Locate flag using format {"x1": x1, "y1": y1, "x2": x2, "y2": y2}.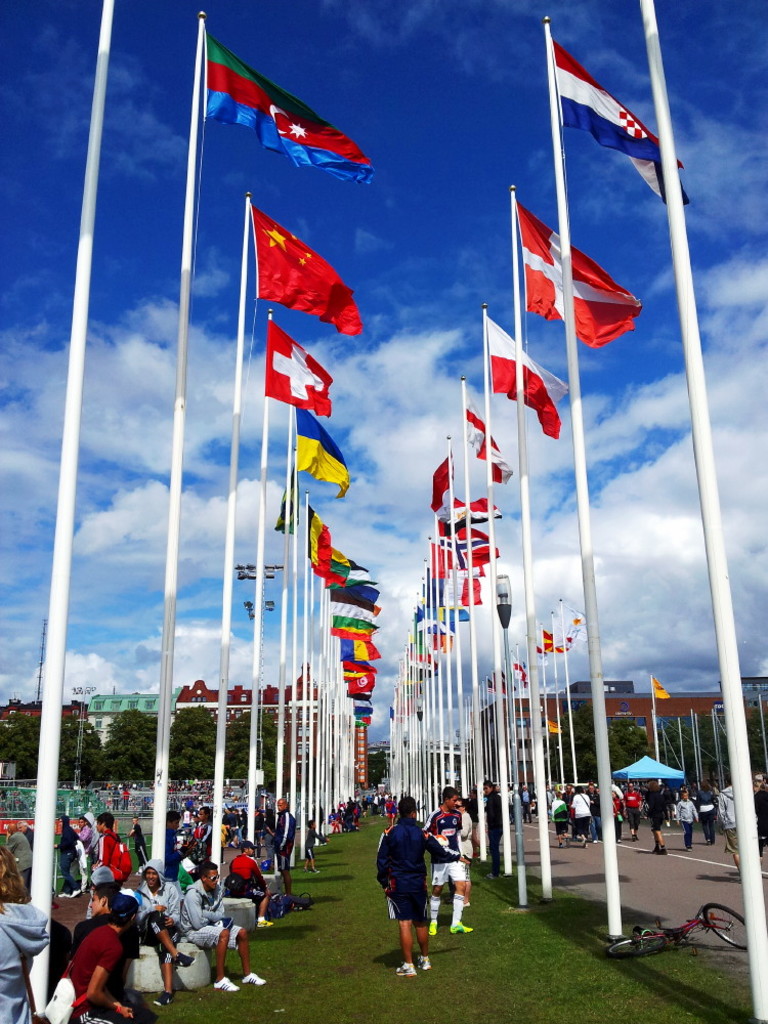
{"x1": 425, "y1": 567, "x2": 471, "y2": 622}.
